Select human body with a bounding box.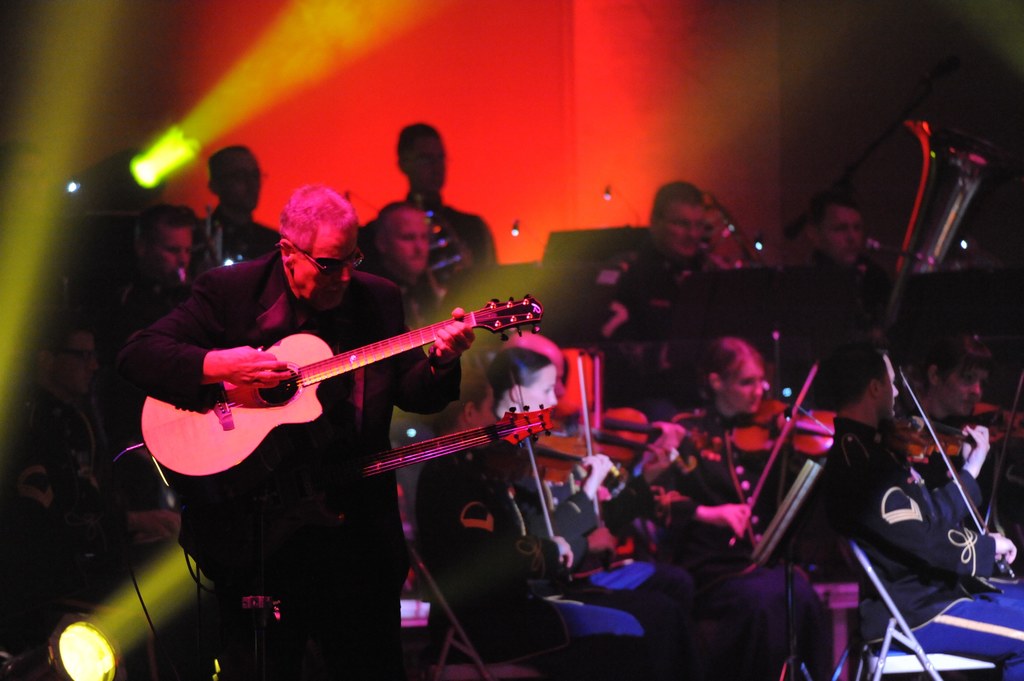
[x1=831, y1=419, x2=1023, y2=680].
